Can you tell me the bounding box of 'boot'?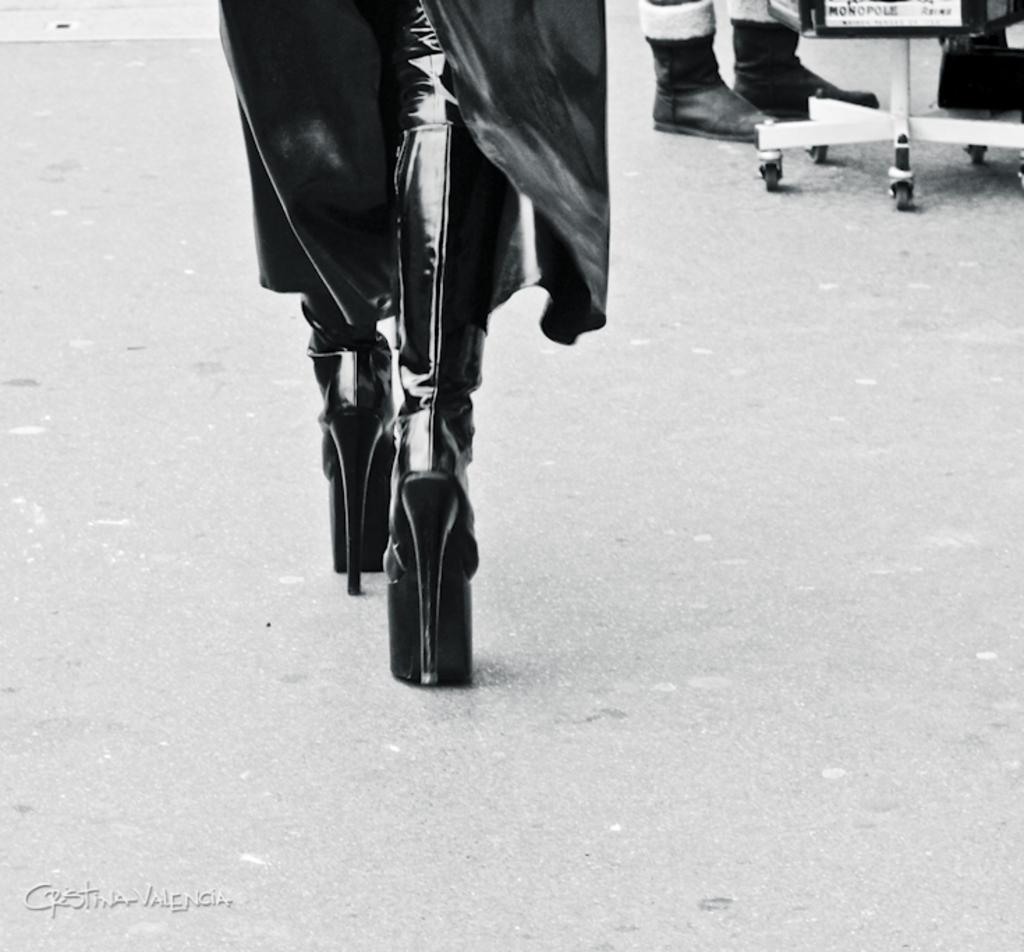
box=[635, 0, 775, 142].
